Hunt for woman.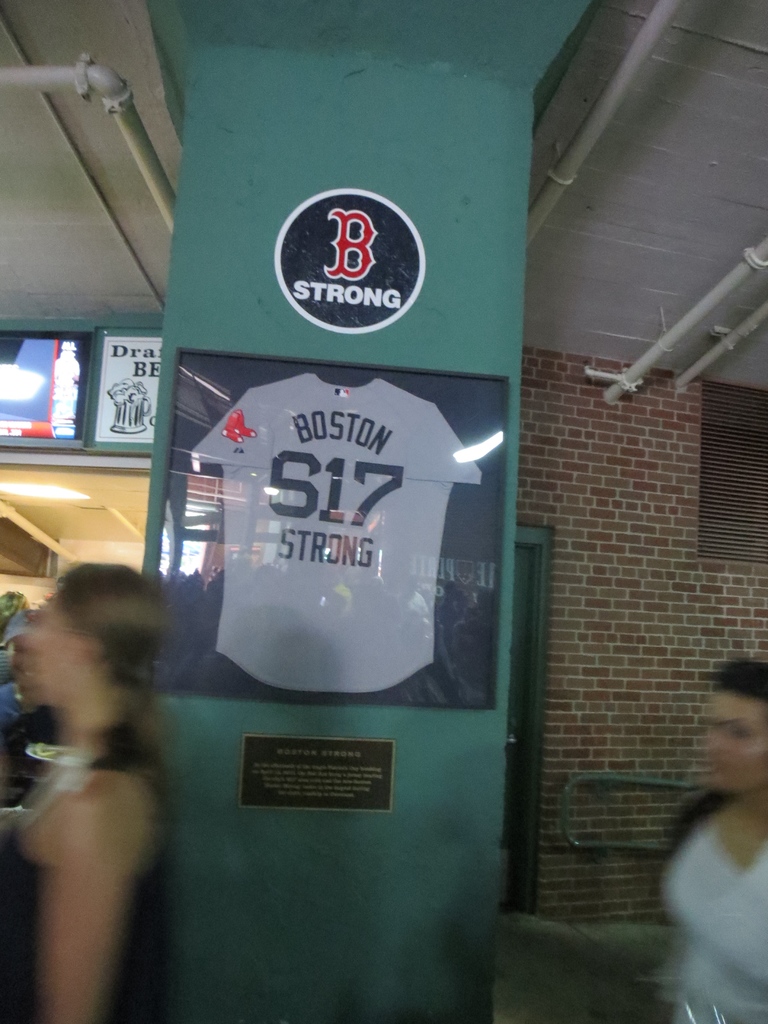
Hunted down at bbox=(0, 522, 217, 1021).
